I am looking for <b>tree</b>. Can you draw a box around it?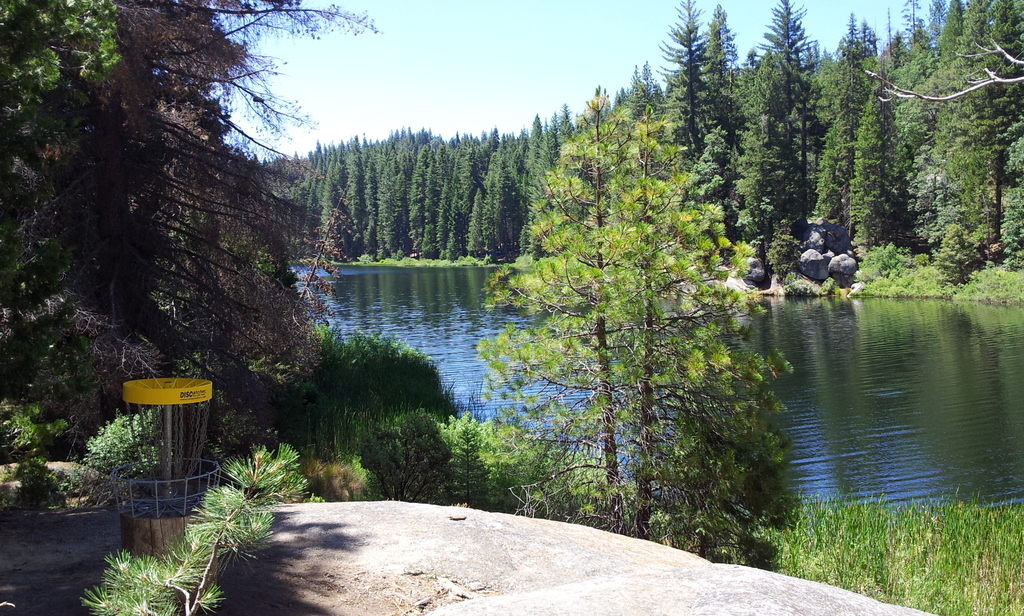
Sure, the bounding box is rect(686, 118, 746, 227).
